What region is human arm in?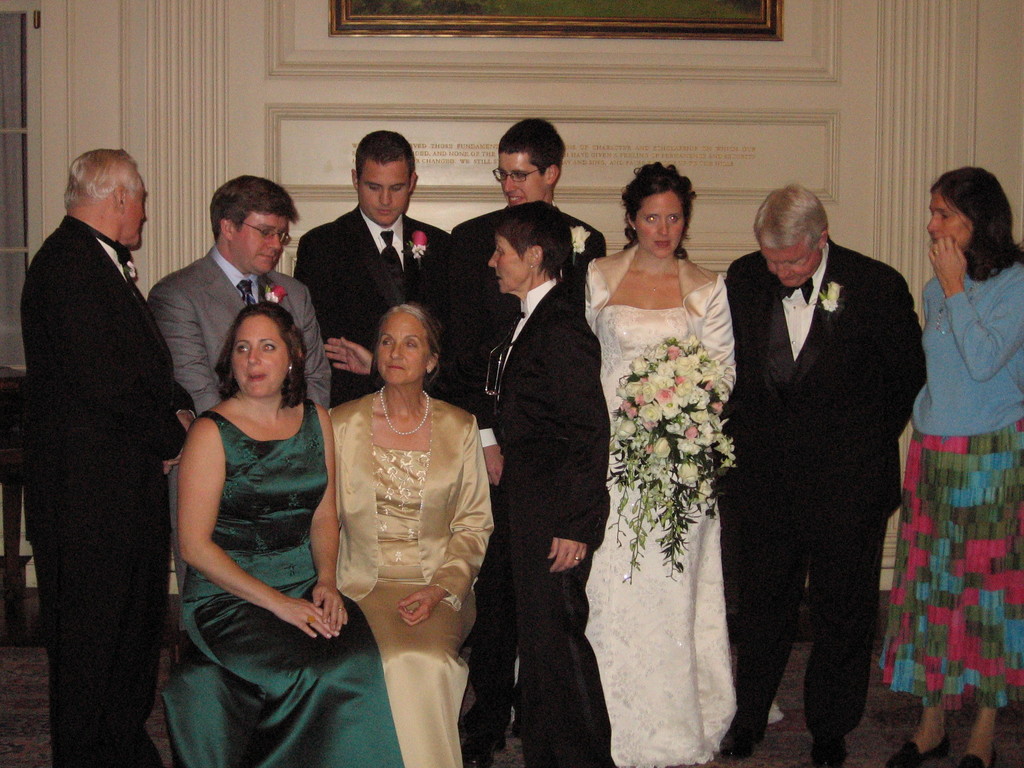
bbox(304, 283, 337, 415).
